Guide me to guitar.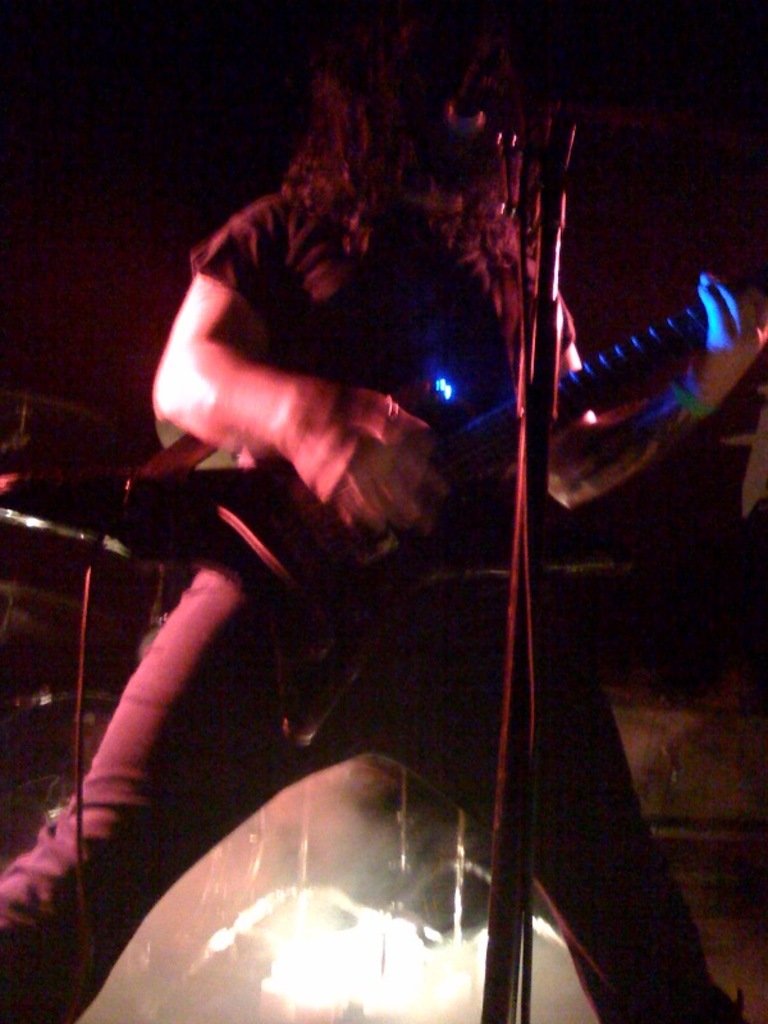
Guidance: (0,270,767,764).
